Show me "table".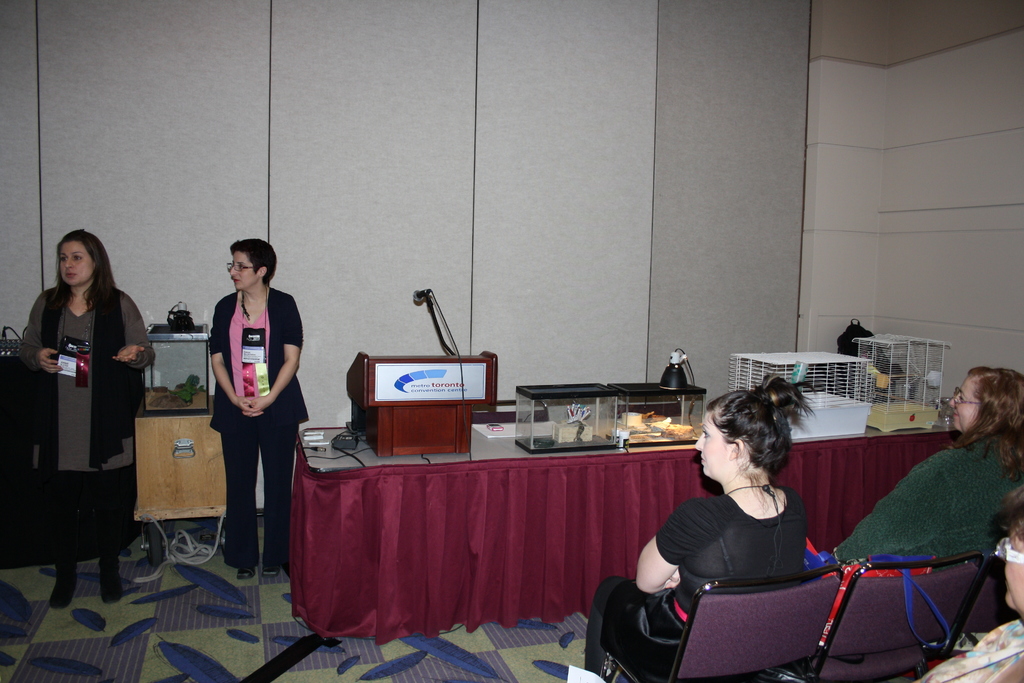
"table" is here: box=[288, 399, 968, 641].
